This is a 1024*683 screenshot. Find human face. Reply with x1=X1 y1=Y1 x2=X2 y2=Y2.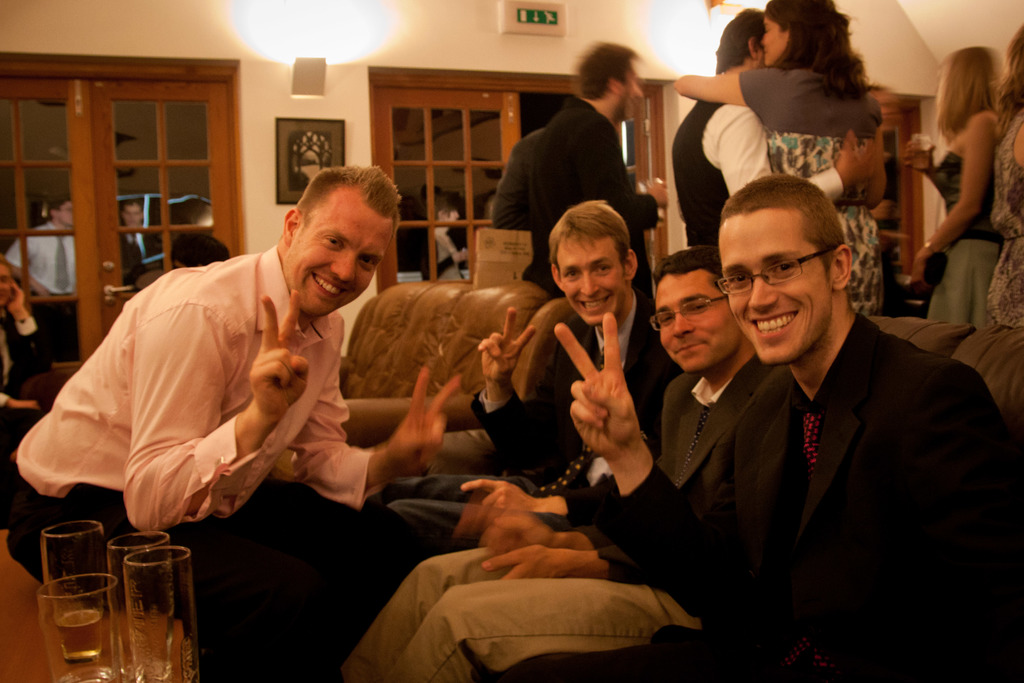
x1=622 y1=72 x2=641 y2=119.
